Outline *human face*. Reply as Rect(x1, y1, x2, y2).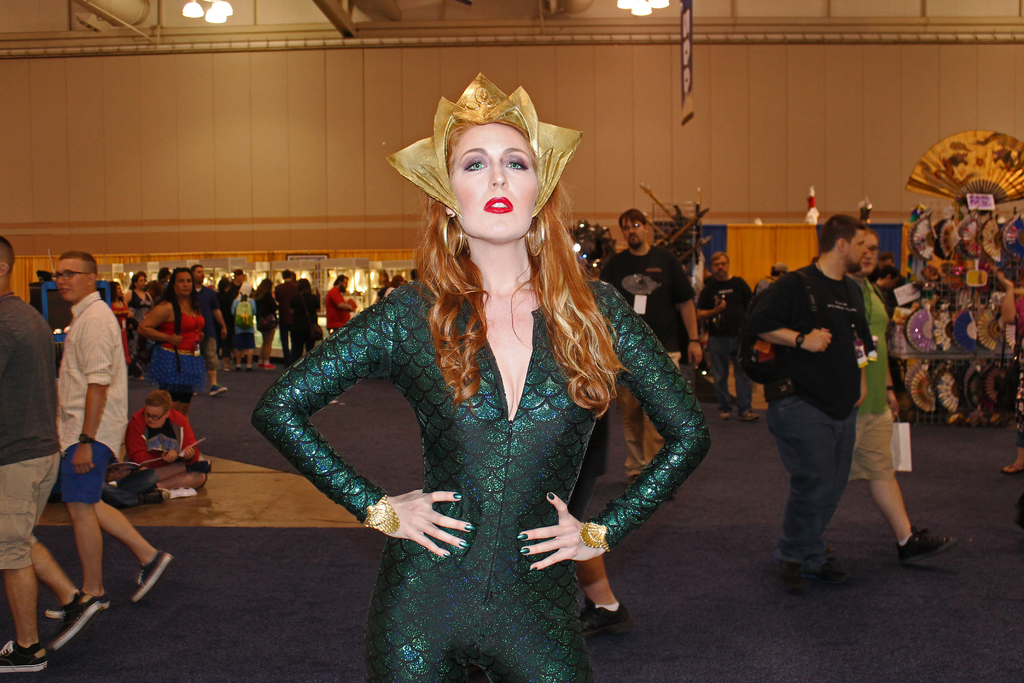
Rect(620, 217, 646, 247).
